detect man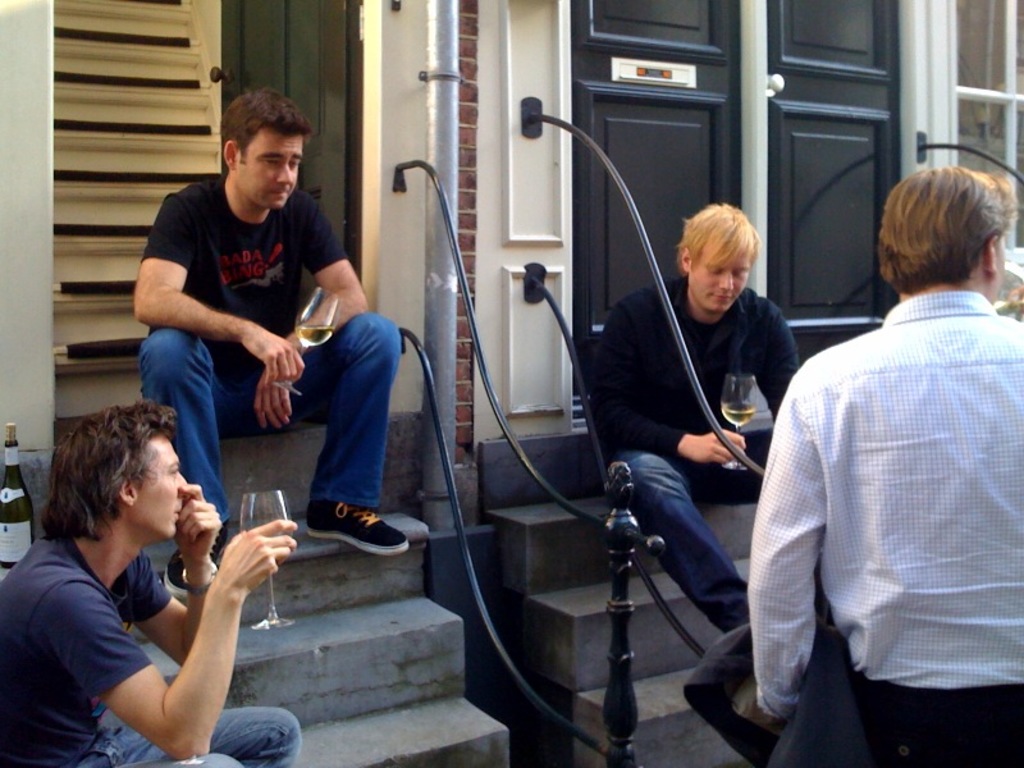
locate(593, 205, 799, 625)
